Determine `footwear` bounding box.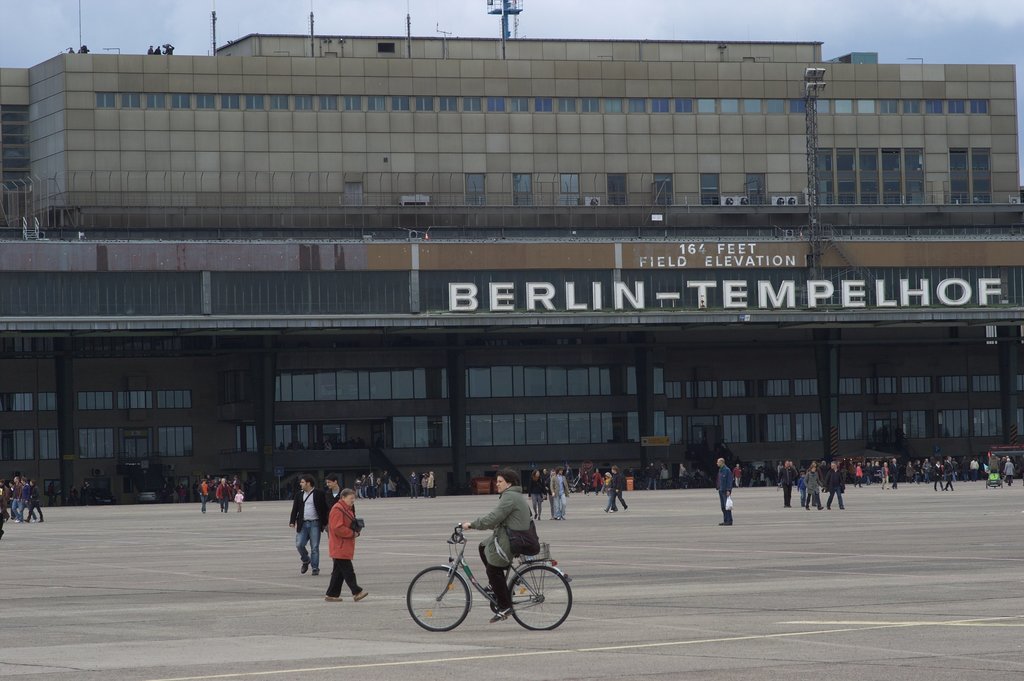
Determined: {"left": 483, "top": 582, "right": 492, "bottom": 592}.
